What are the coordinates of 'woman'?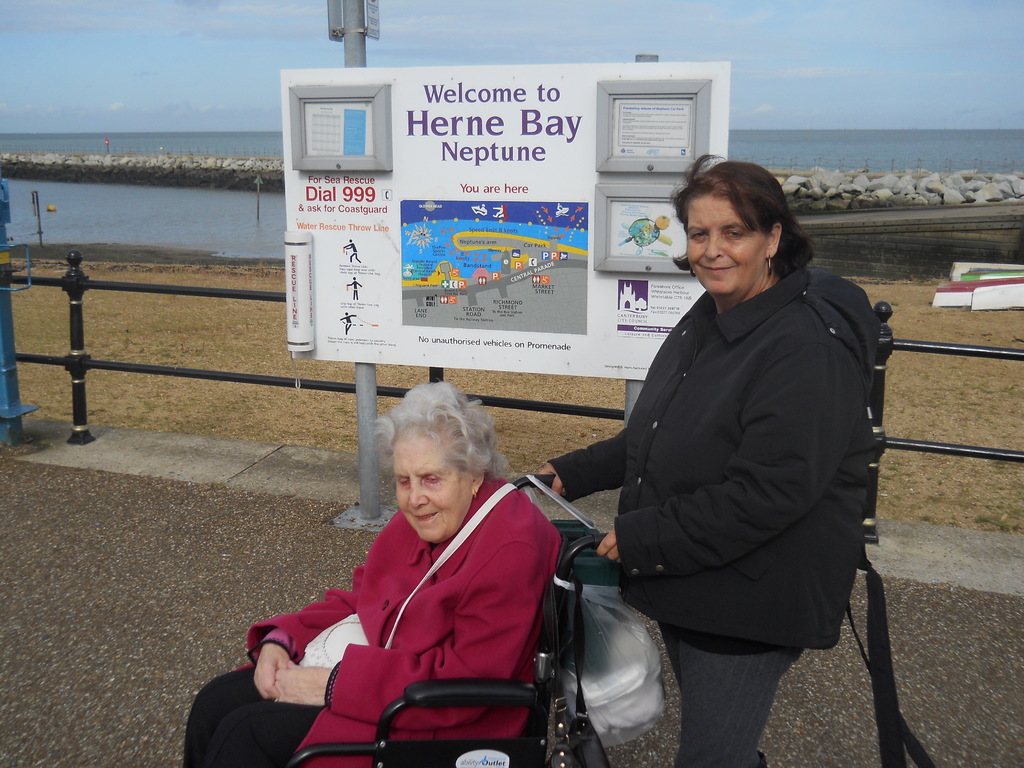
rect(186, 378, 566, 767).
